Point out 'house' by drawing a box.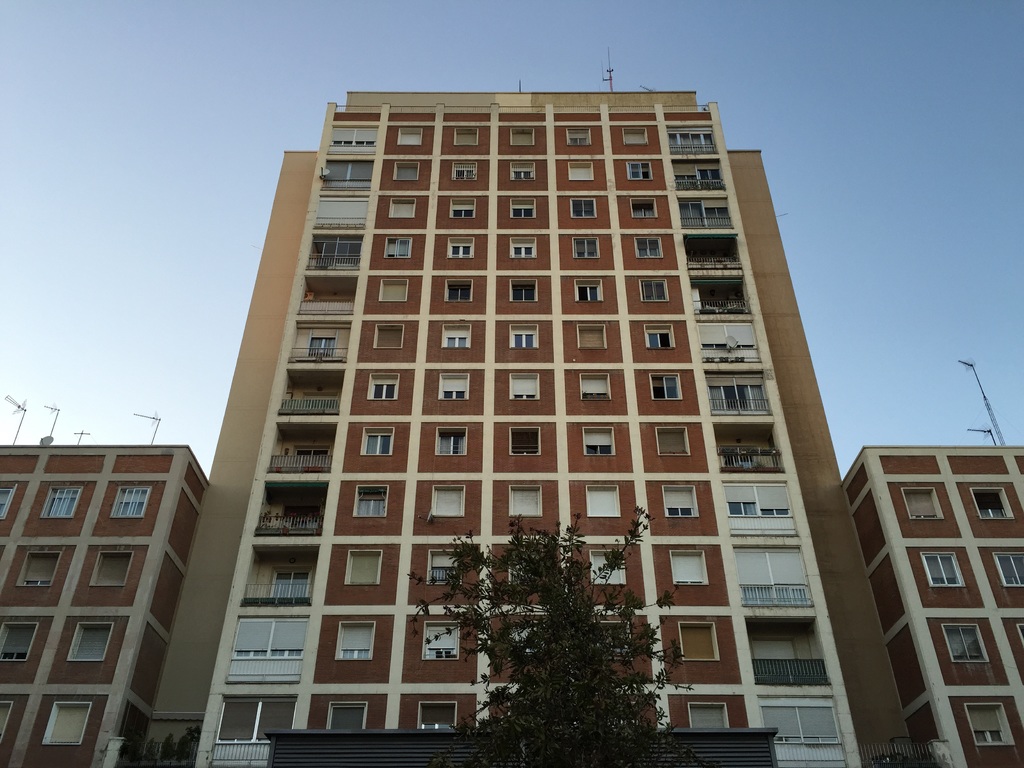
(0,385,236,767).
